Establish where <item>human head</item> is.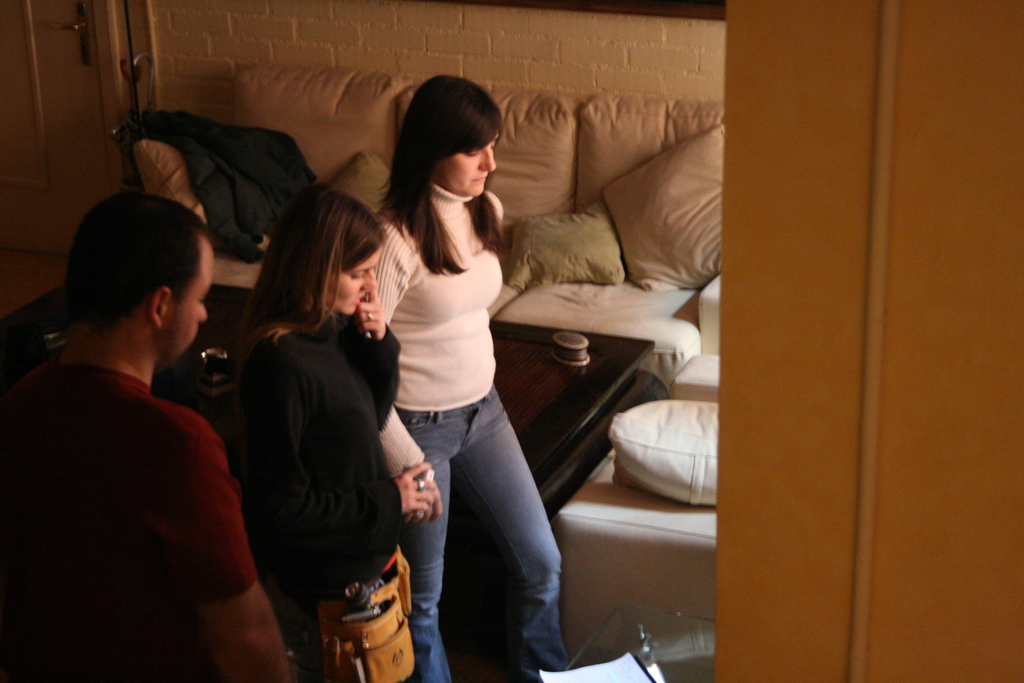
Established at (396, 71, 504, 198).
